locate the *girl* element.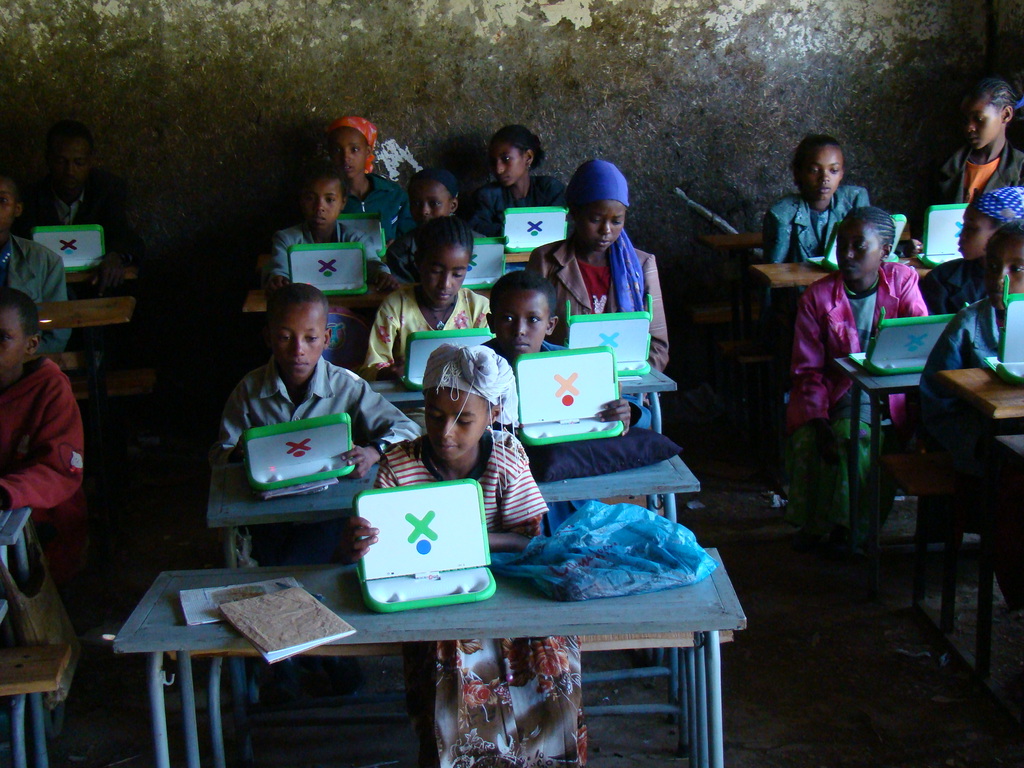
Element bbox: (left=362, top=217, right=495, bottom=389).
